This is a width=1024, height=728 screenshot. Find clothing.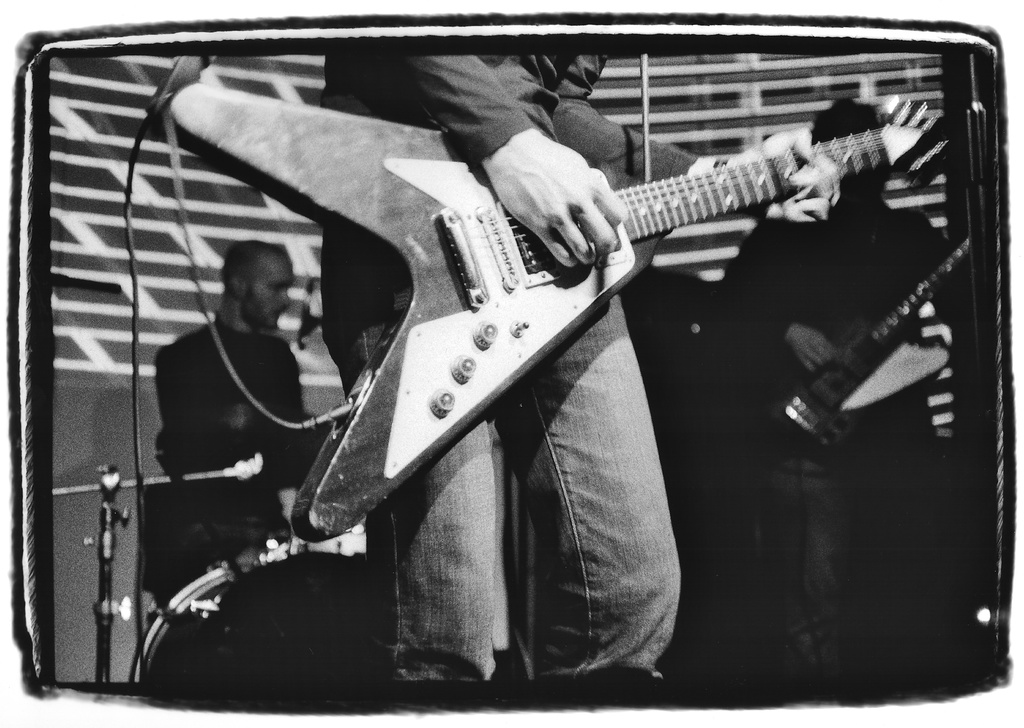
Bounding box: (x1=321, y1=55, x2=700, y2=685).
